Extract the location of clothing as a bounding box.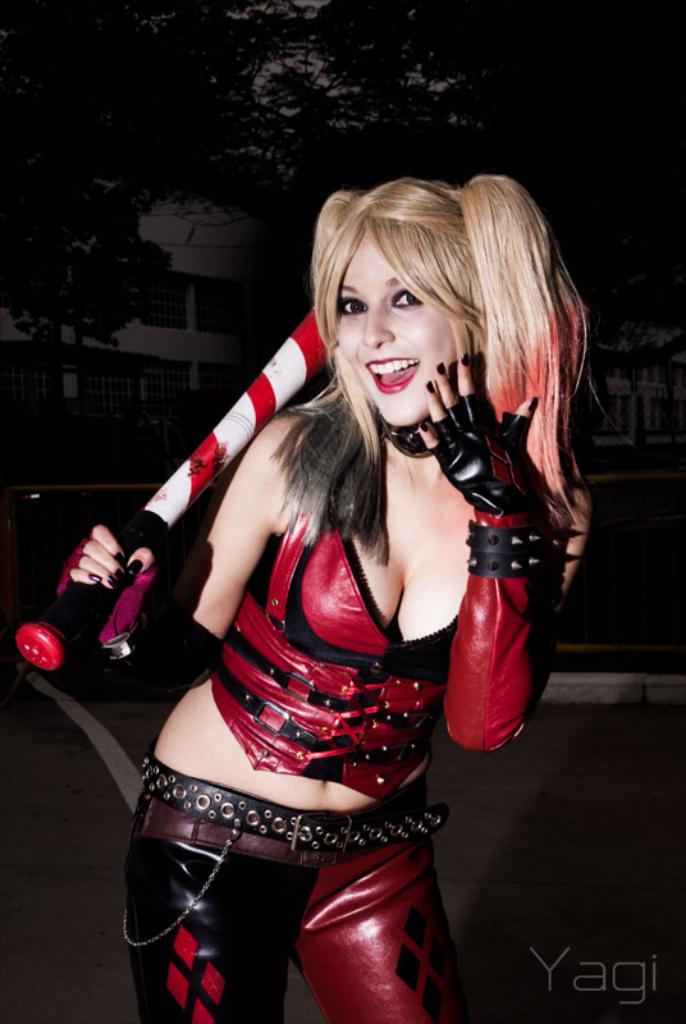
[115, 394, 572, 1023].
